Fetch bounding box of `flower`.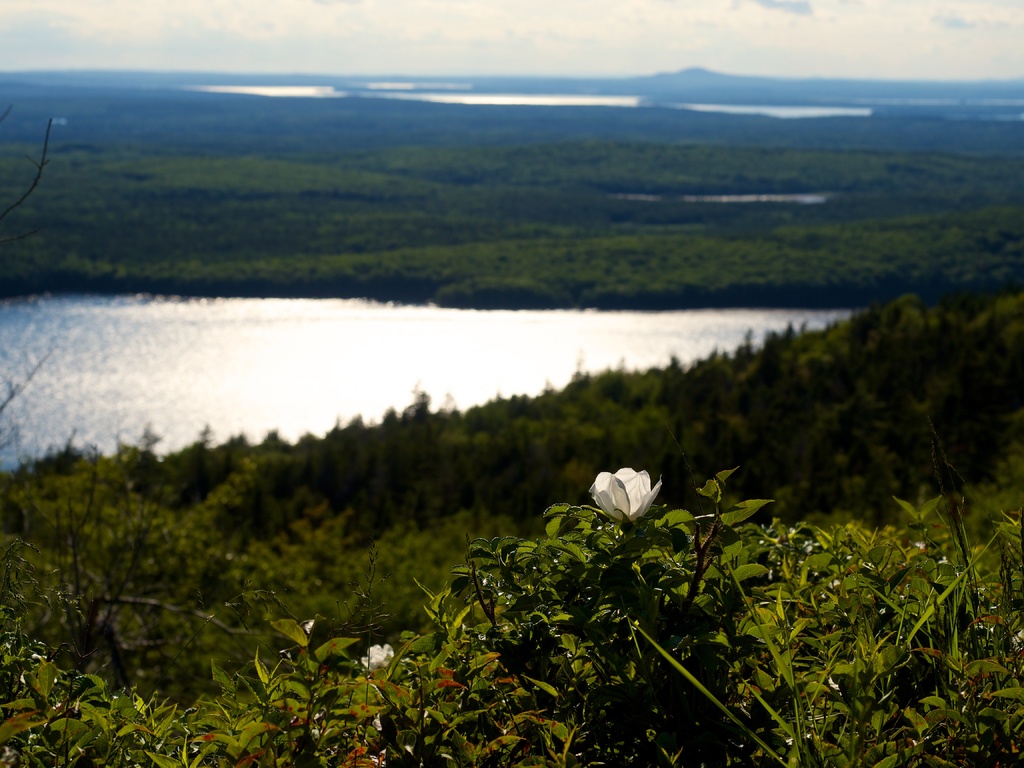
Bbox: 582, 464, 671, 531.
